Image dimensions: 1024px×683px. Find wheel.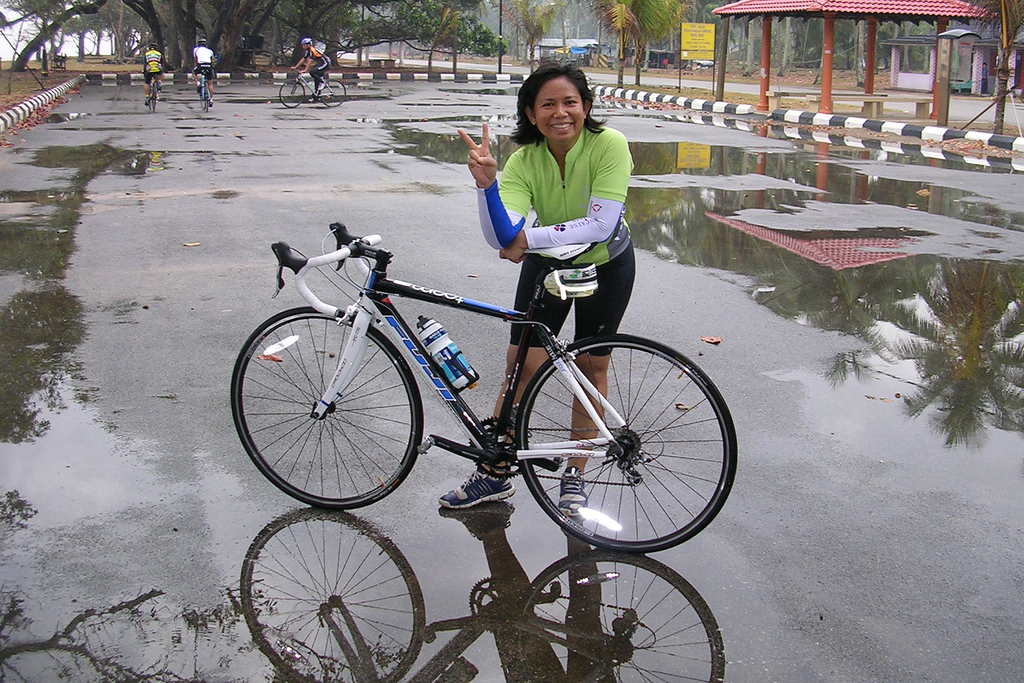
BBox(147, 102, 152, 116).
